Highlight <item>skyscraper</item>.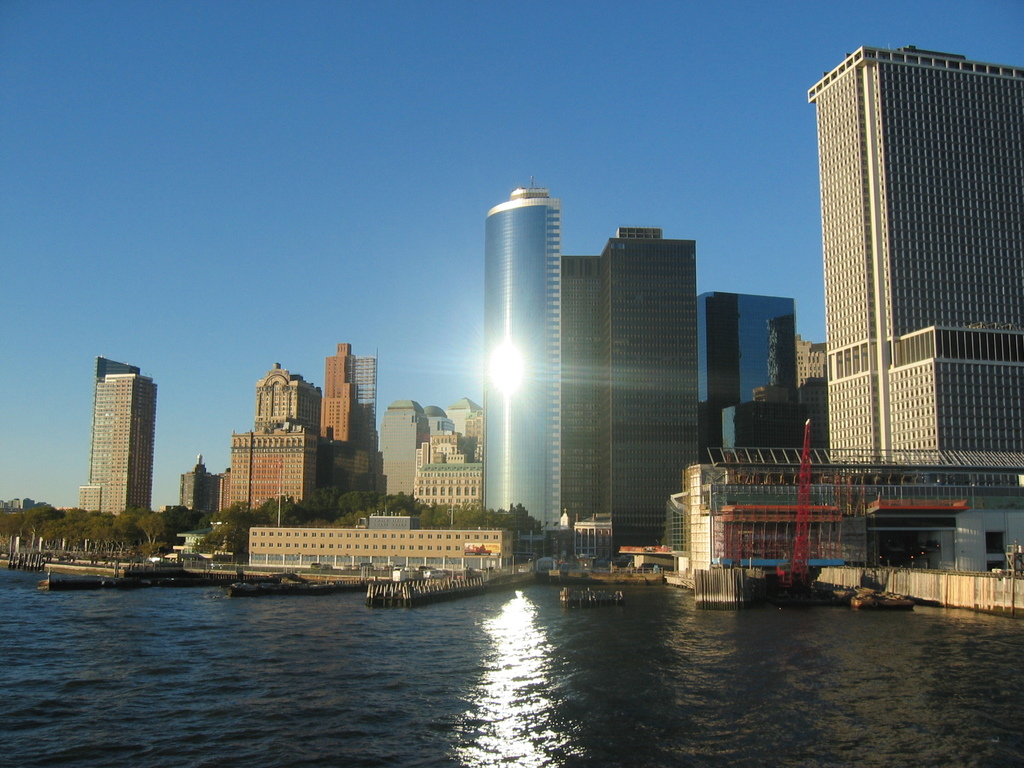
Highlighted region: 478 178 569 538.
